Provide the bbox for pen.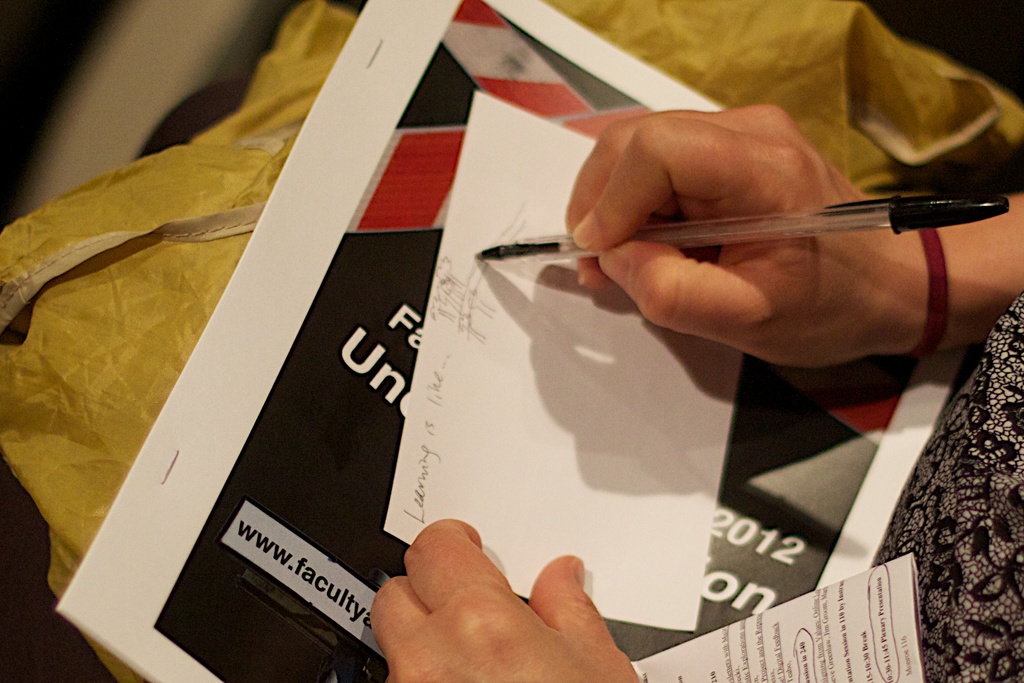
[x1=474, y1=195, x2=1008, y2=263].
